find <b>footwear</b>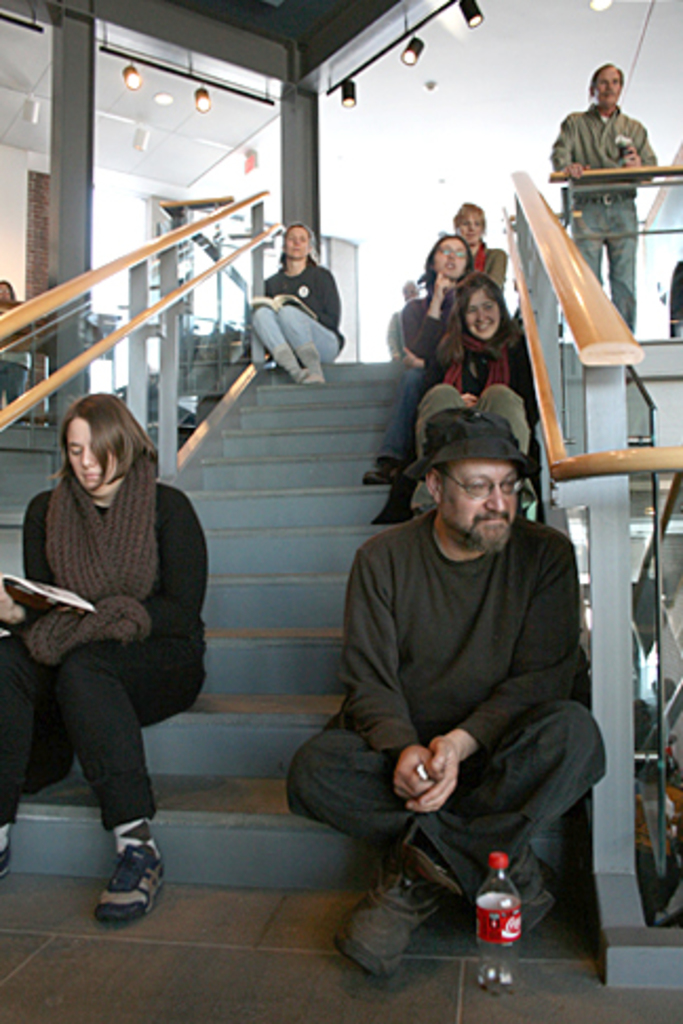
<bbox>504, 845, 552, 927</bbox>
